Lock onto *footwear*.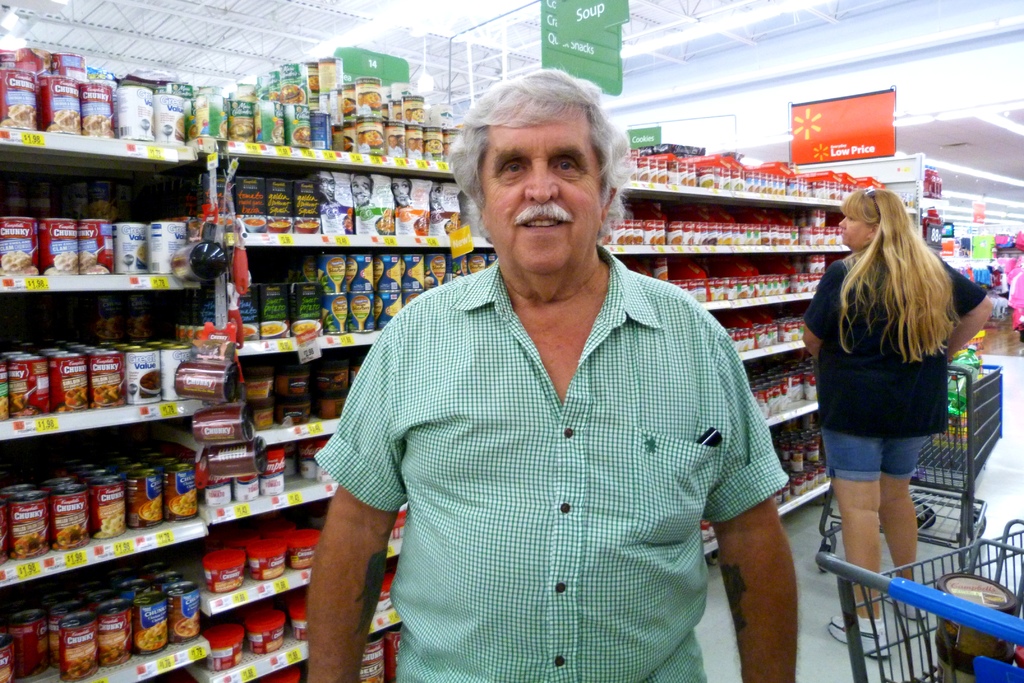
Locked: {"x1": 824, "y1": 612, "x2": 886, "y2": 663}.
